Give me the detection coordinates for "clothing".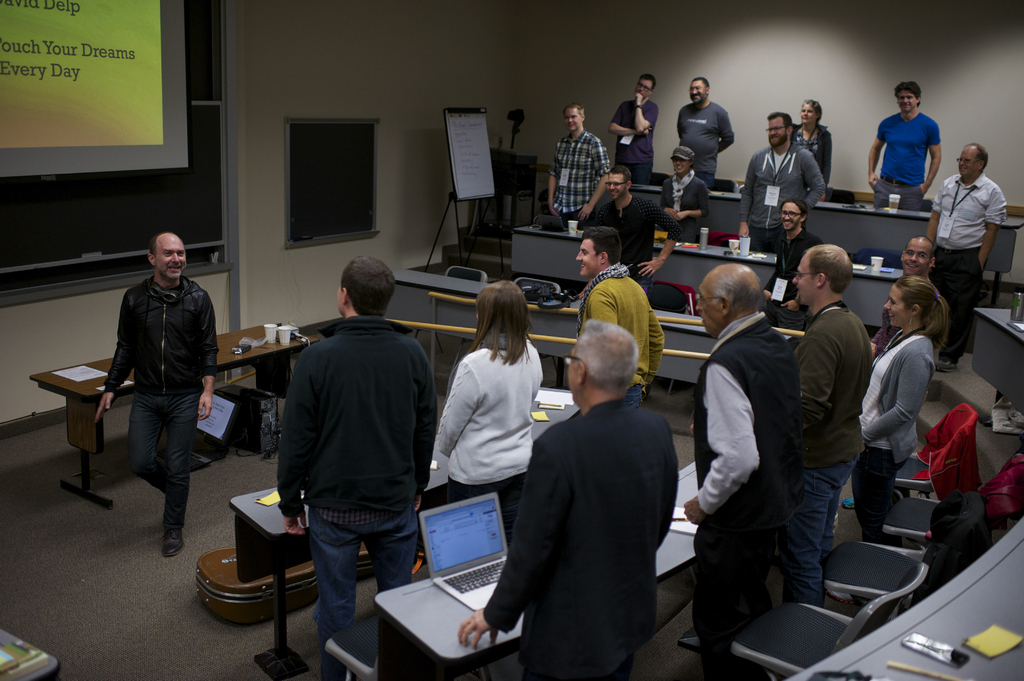
bbox=[705, 507, 776, 673].
